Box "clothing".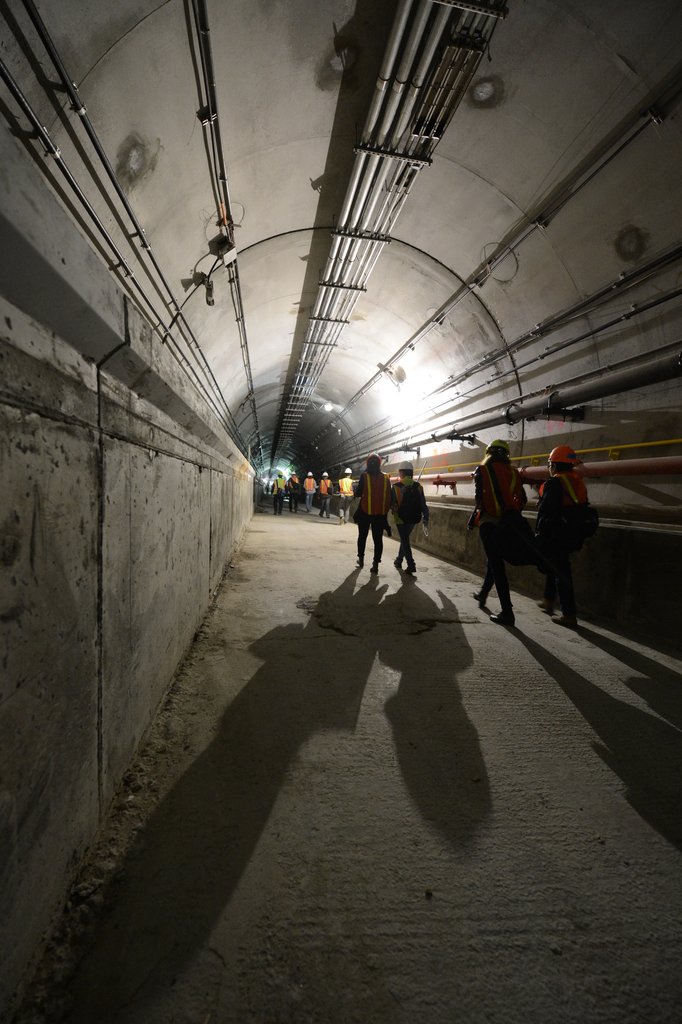
[287, 478, 304, 508].
